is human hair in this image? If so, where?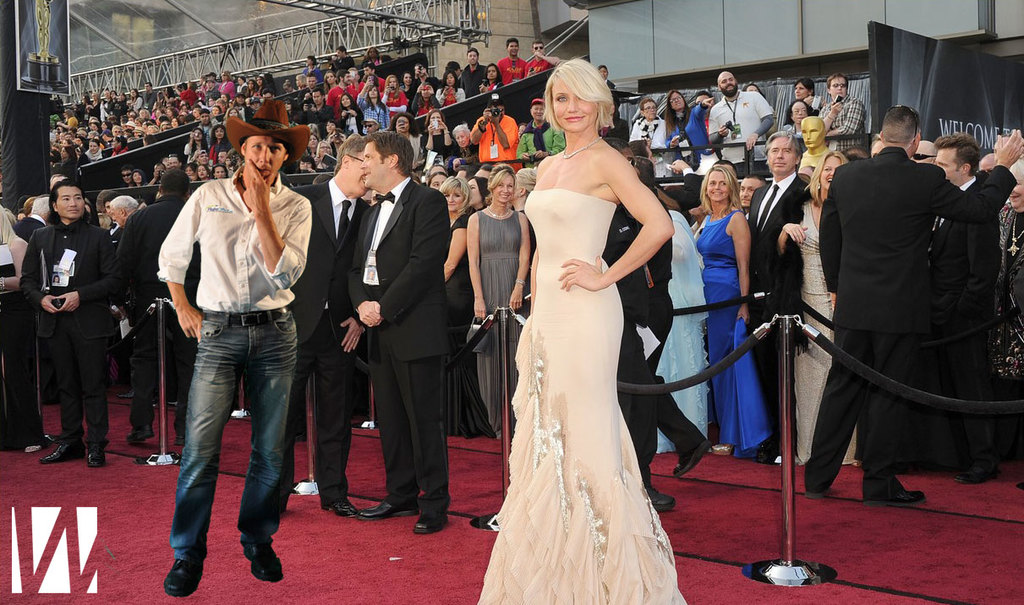
Yes, at (left=185, top=161, right=200, bottom=172).
